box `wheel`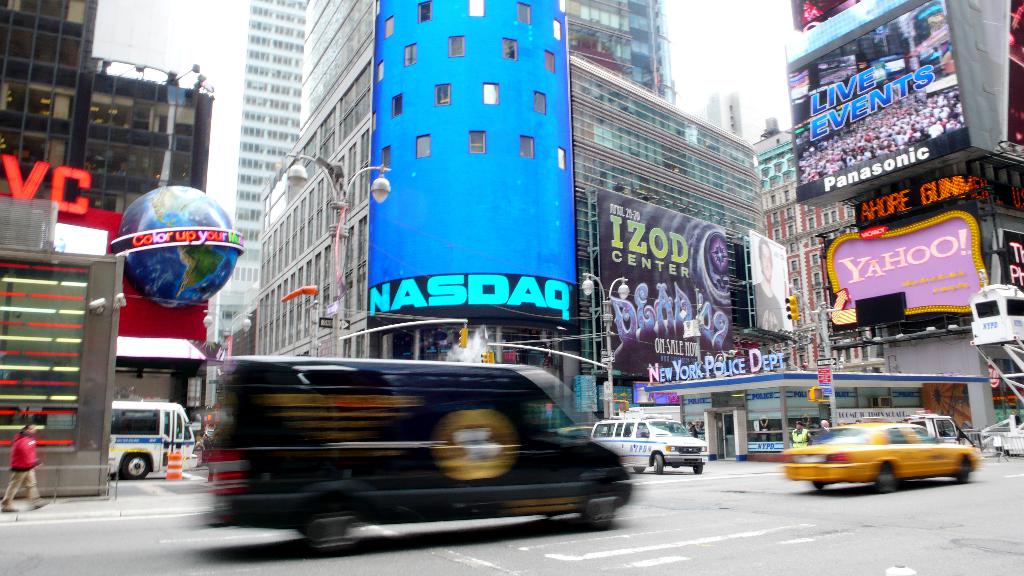
bbox(651, 454, 662, 474)
